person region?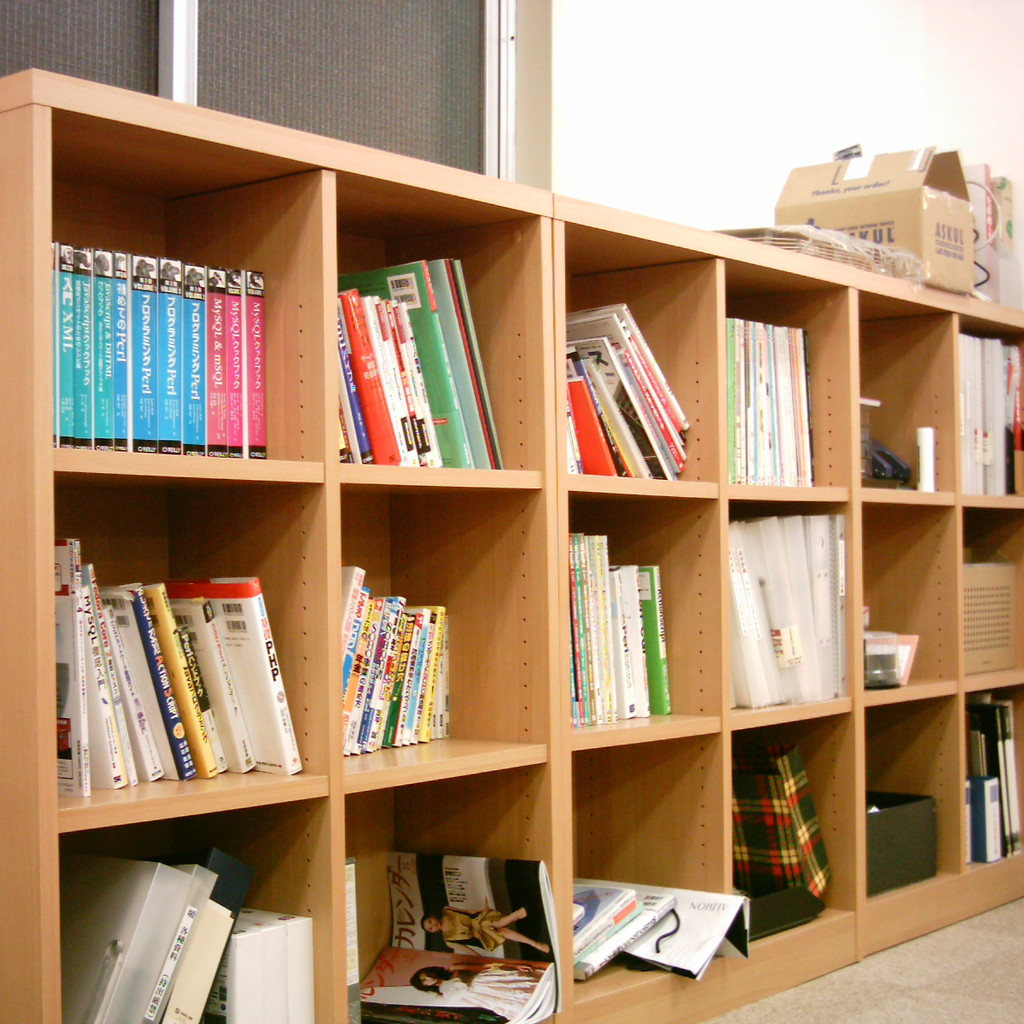
pyautogui.locateOnScreen(410, 965, 538, 1021)
